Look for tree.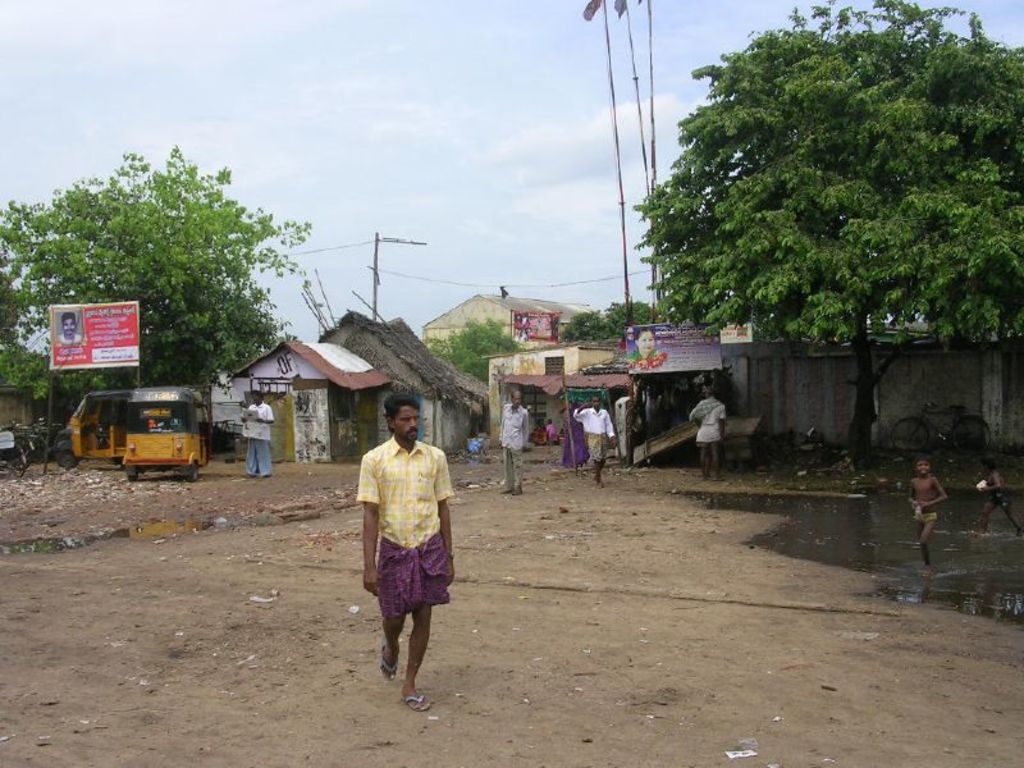
Found: x1=636, y1=0, x2=1023, y2=467.
